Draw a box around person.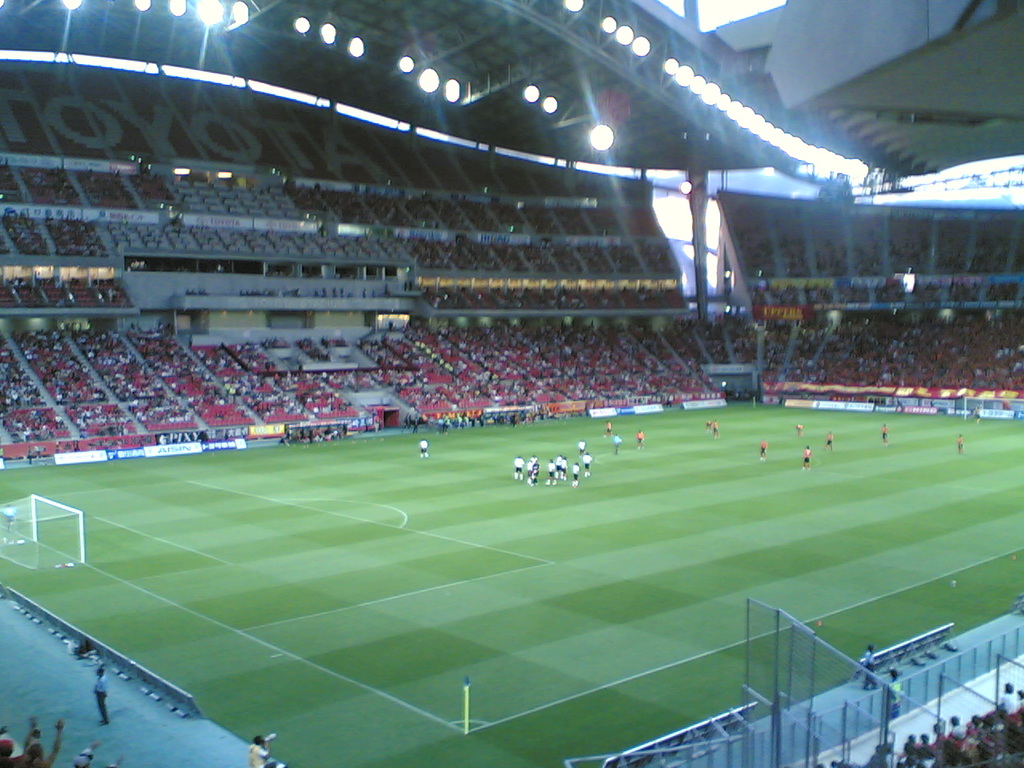
x1=247, y1=728, x2=263, y2=767.
